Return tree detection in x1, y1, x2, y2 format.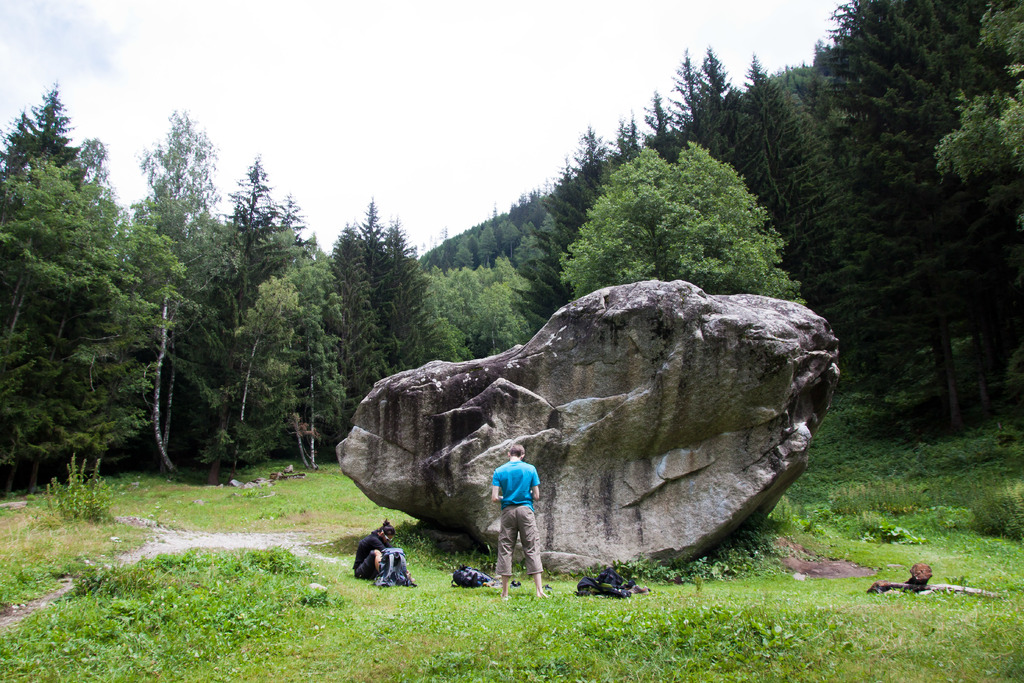
218, 144, 303, 485.
